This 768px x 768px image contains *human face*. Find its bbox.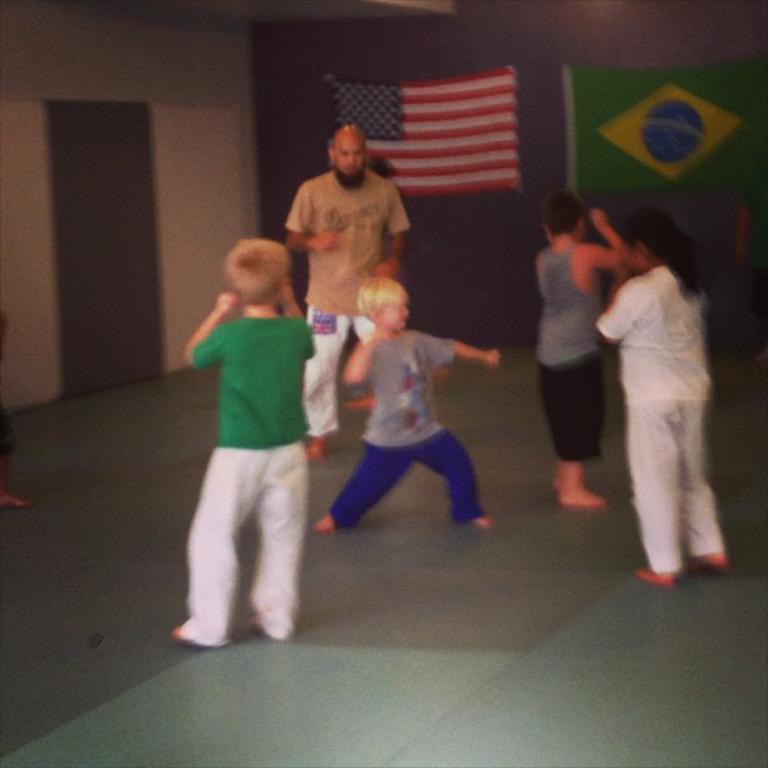
381,295,412,331.
